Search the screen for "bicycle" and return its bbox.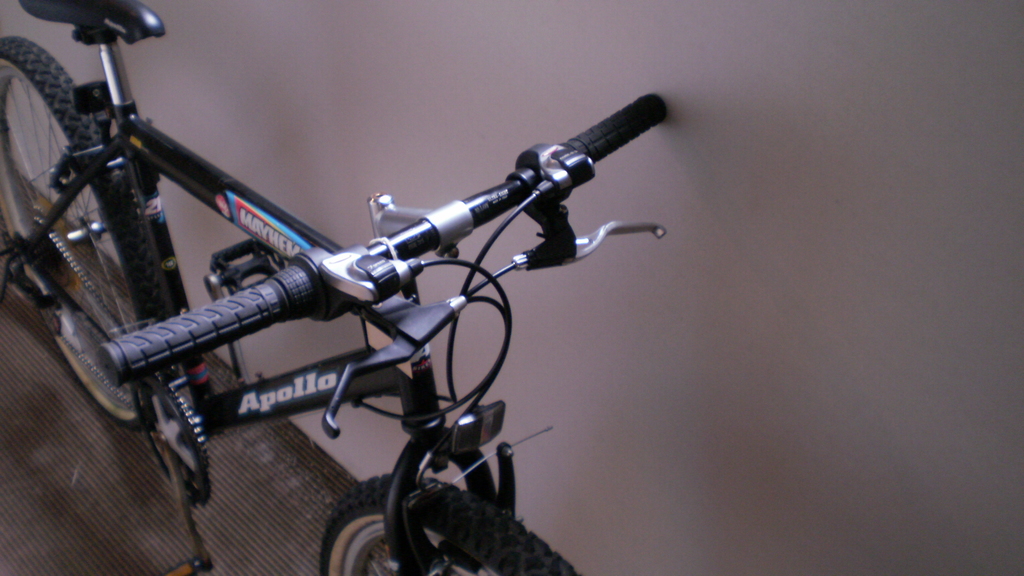
Found: 24/0/716/550.
